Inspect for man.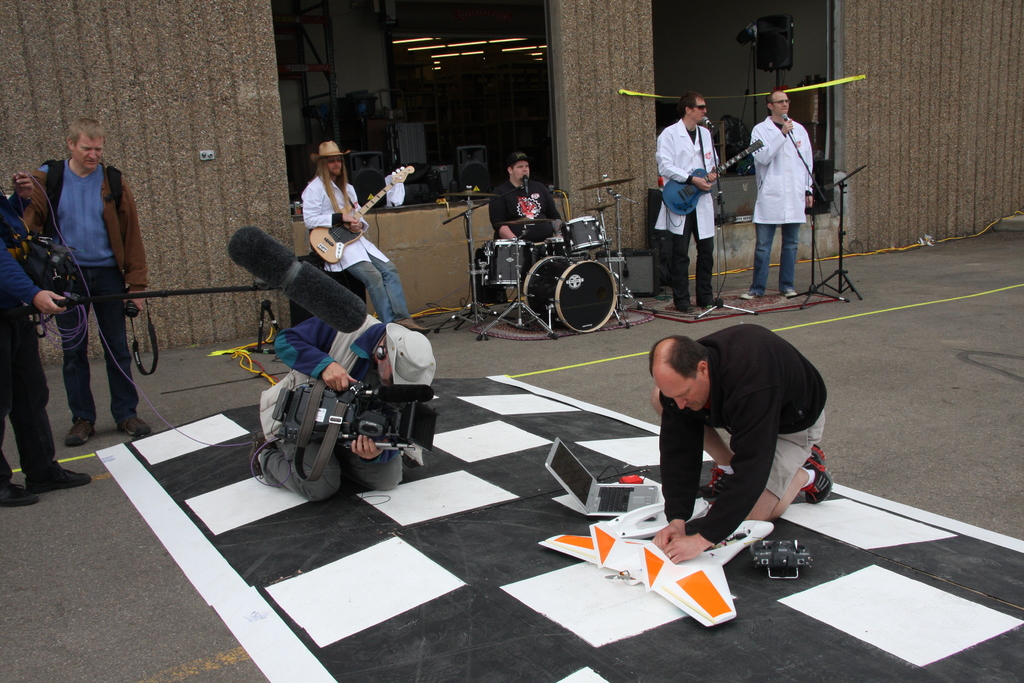
Inspection: select_region(0, 239, 71, 504).
